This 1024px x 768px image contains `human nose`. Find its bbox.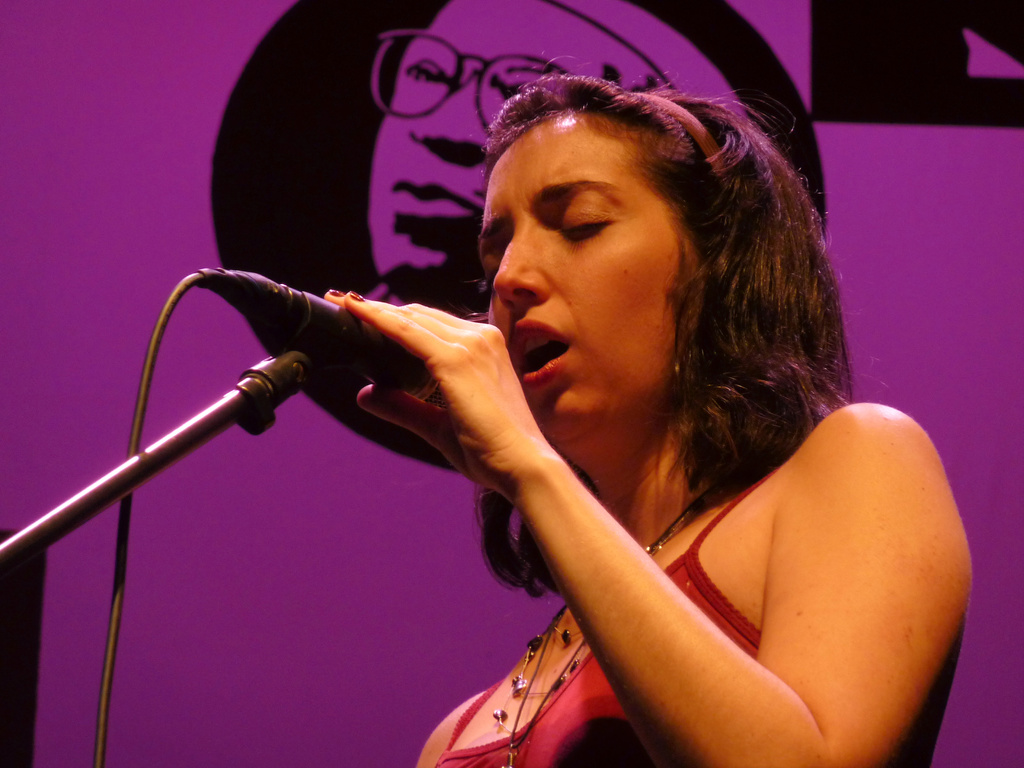
408,78,493,163.
